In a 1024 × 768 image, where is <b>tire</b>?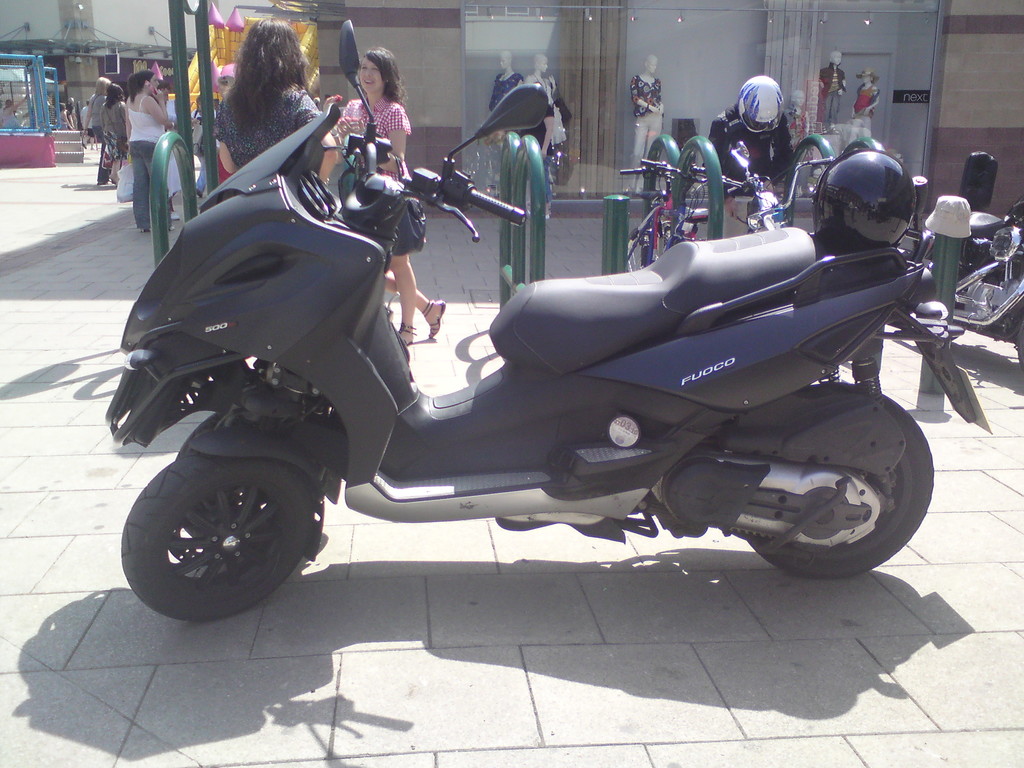
(744,381,934,577).
